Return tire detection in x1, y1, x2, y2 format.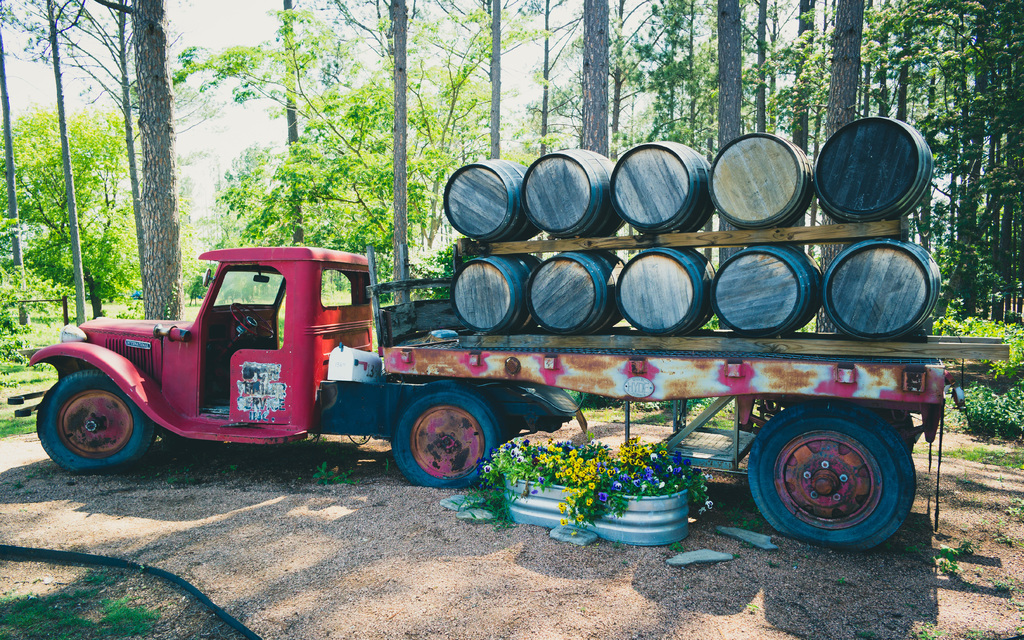
743, 401, 922, 554.
